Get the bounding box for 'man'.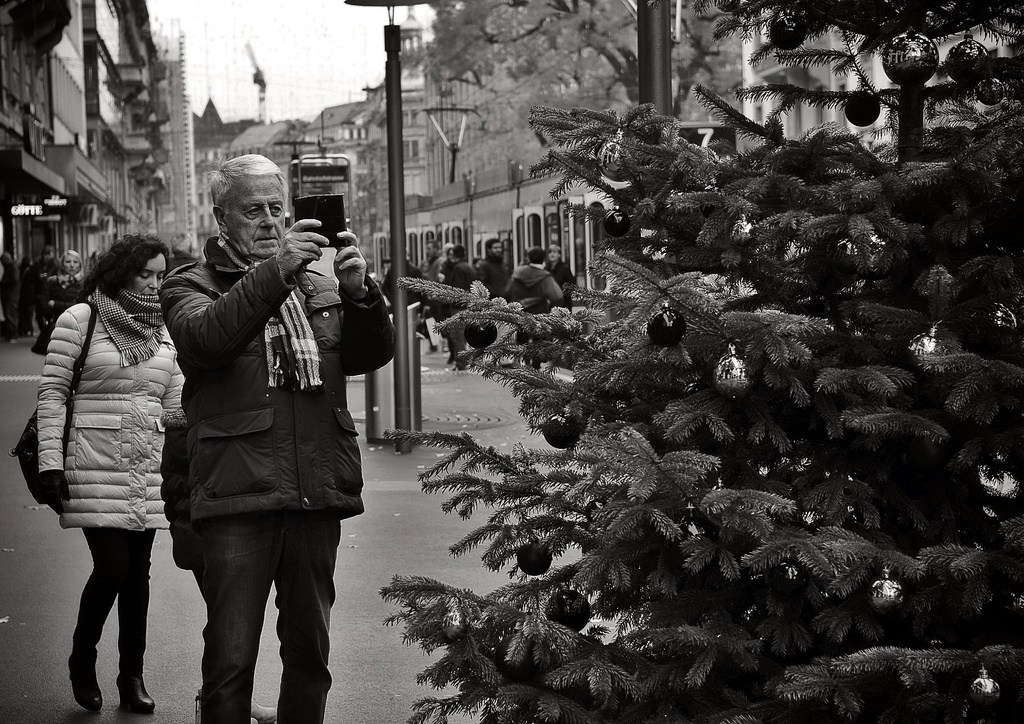
region(137, 149, 357, 717).
